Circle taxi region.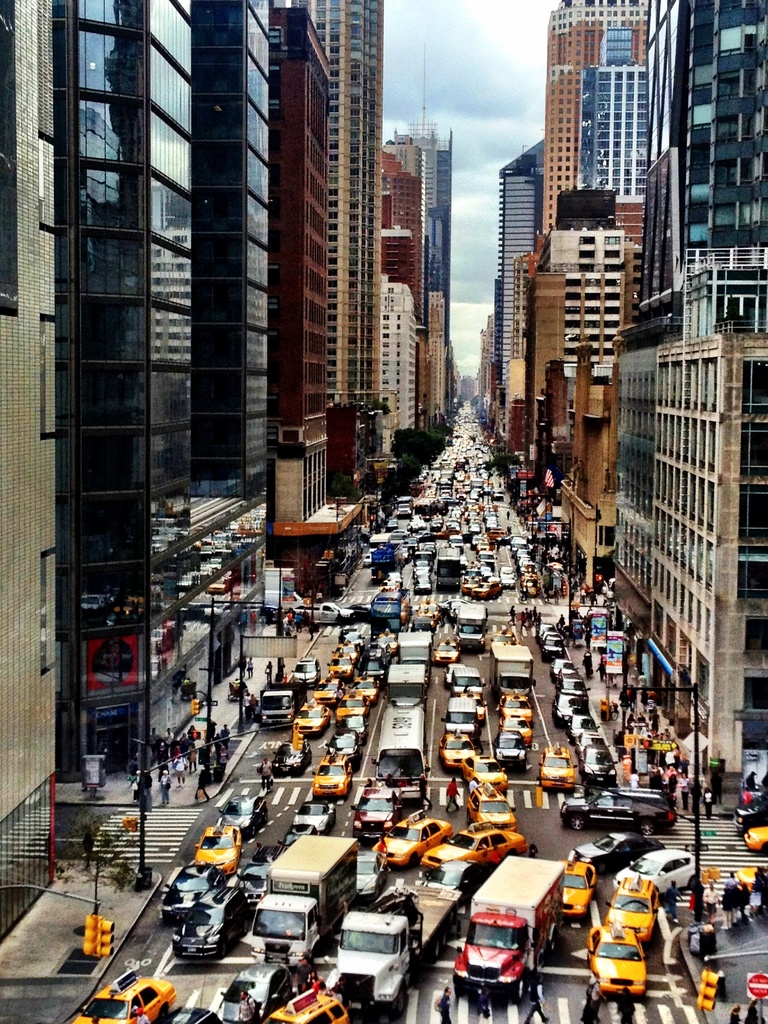
Region: x1=326 y1=650 x2=355 y2=676.
